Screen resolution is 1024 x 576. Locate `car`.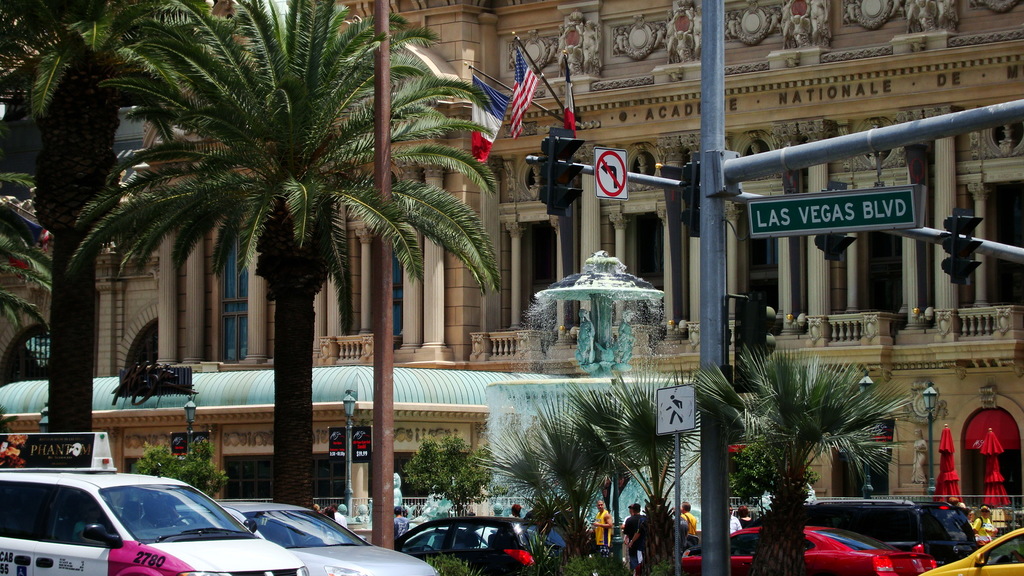
crop(393, 516, 598, 575).
